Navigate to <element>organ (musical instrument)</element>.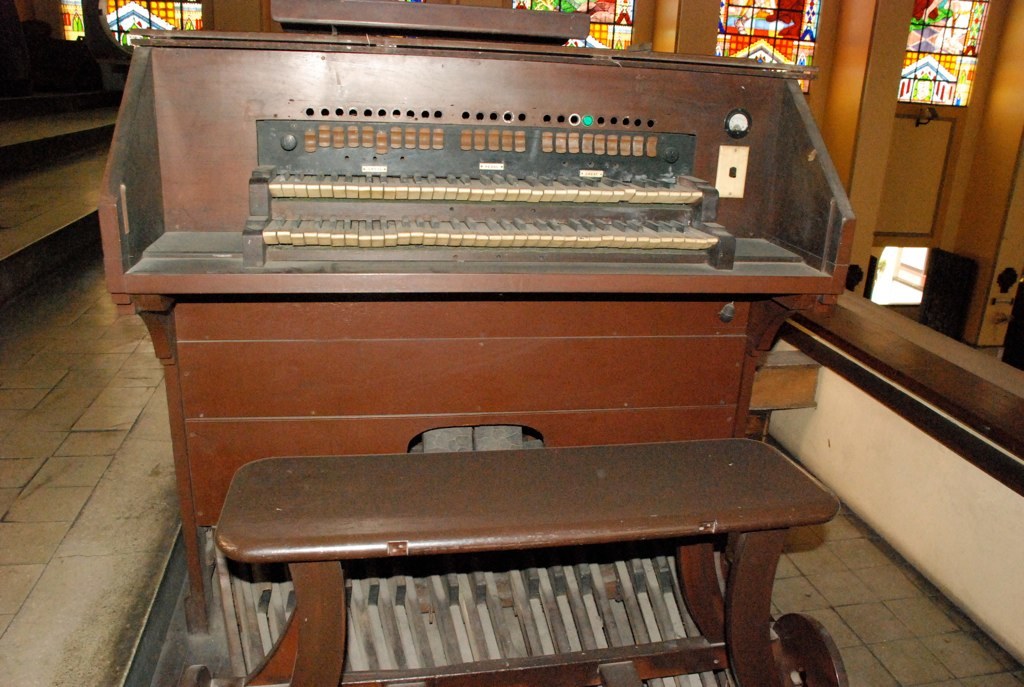
Navigation target: 94 7 862 686.
